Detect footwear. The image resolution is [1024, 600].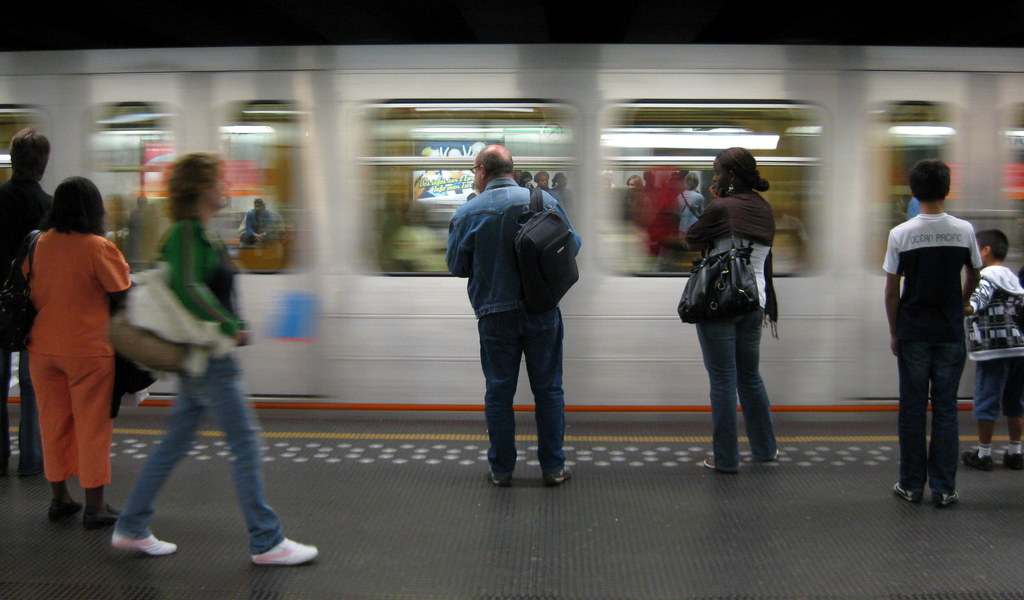
543:471:572:486.
